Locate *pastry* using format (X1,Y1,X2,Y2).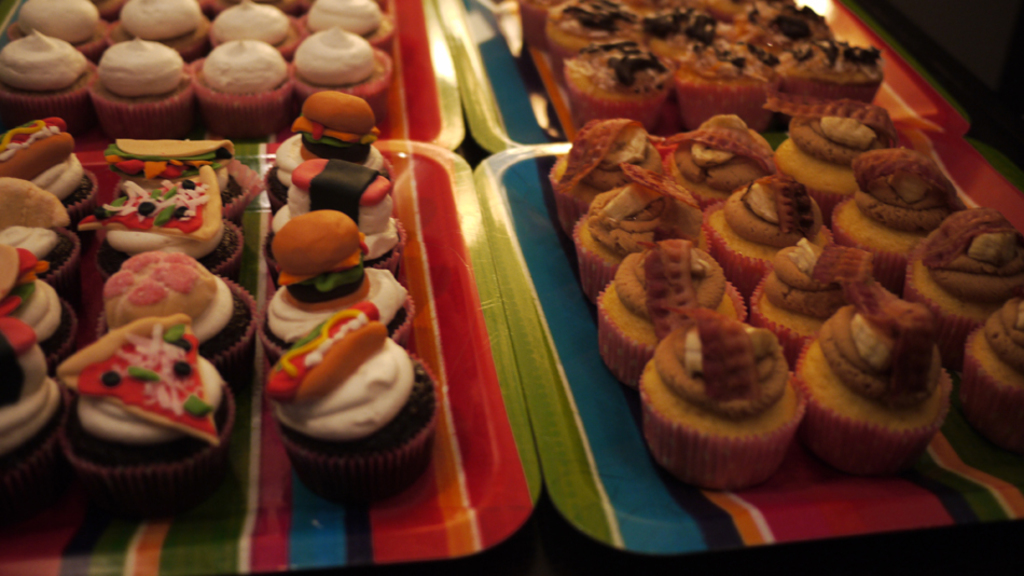
(267,163,400,265).
